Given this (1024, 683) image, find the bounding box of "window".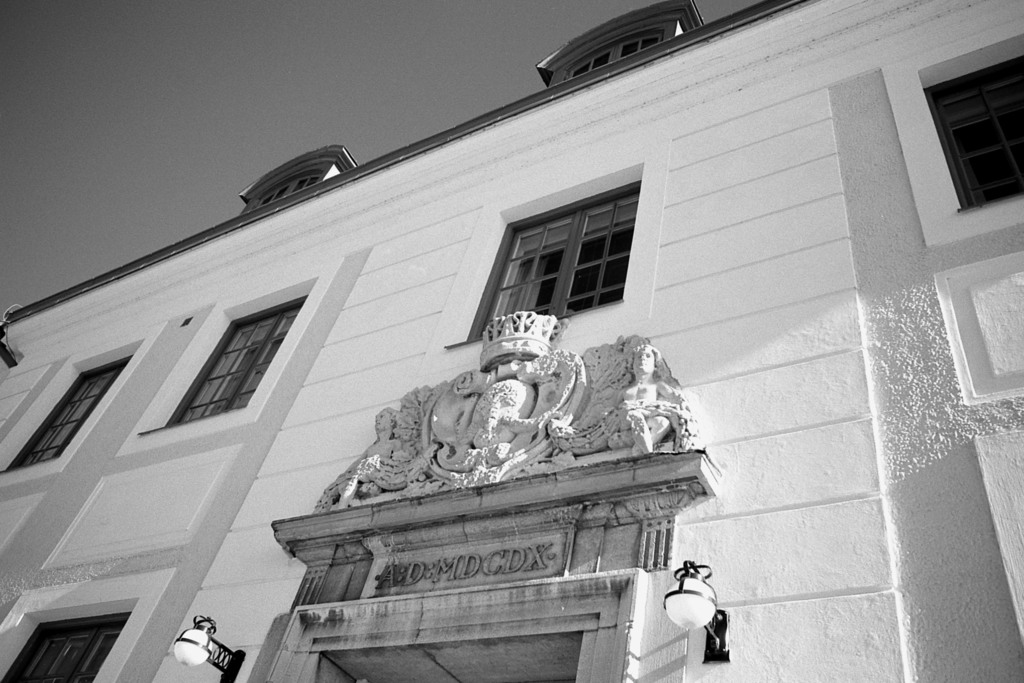
(left=0, top=608, right=136, bottom=682).
